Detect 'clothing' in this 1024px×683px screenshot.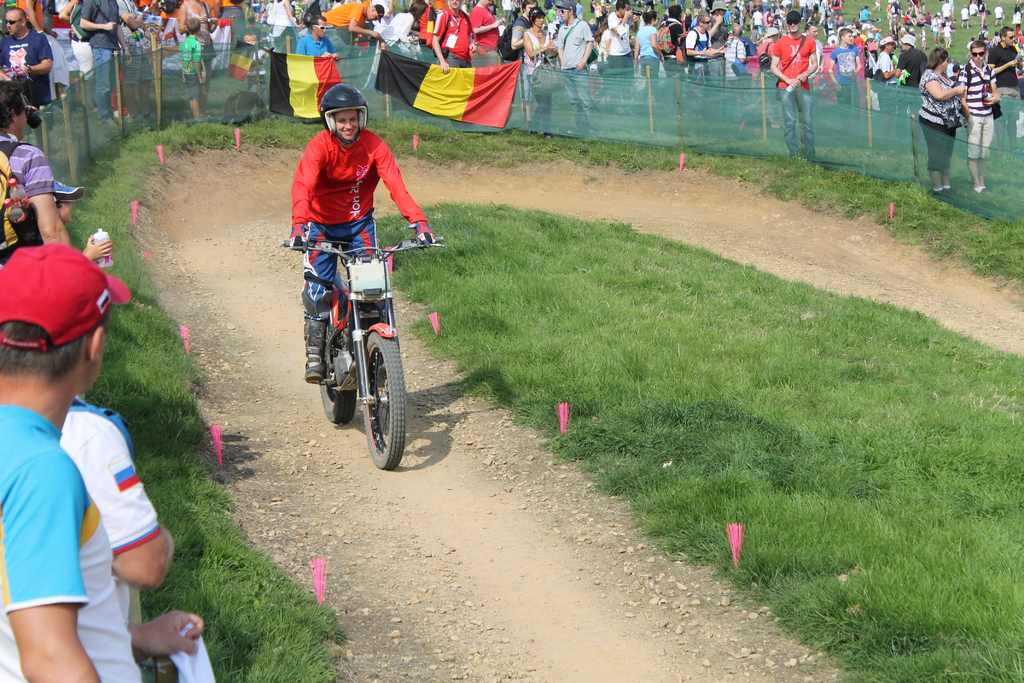
Detection: select_region(607, 10, 630, 103).
